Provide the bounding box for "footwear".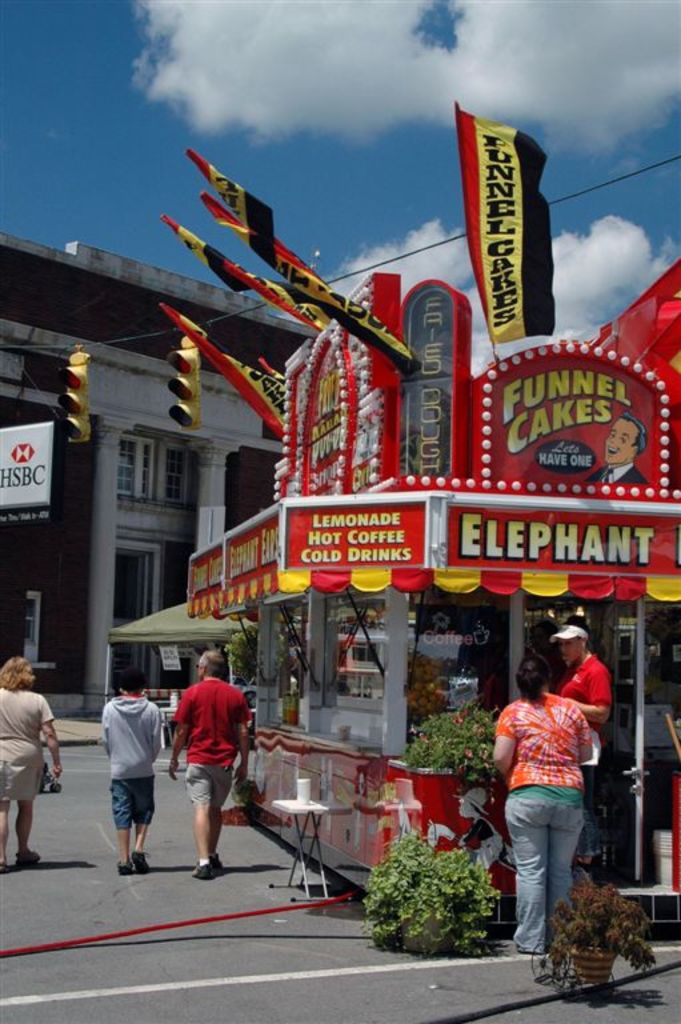
box(133, 848, 155, 875).
